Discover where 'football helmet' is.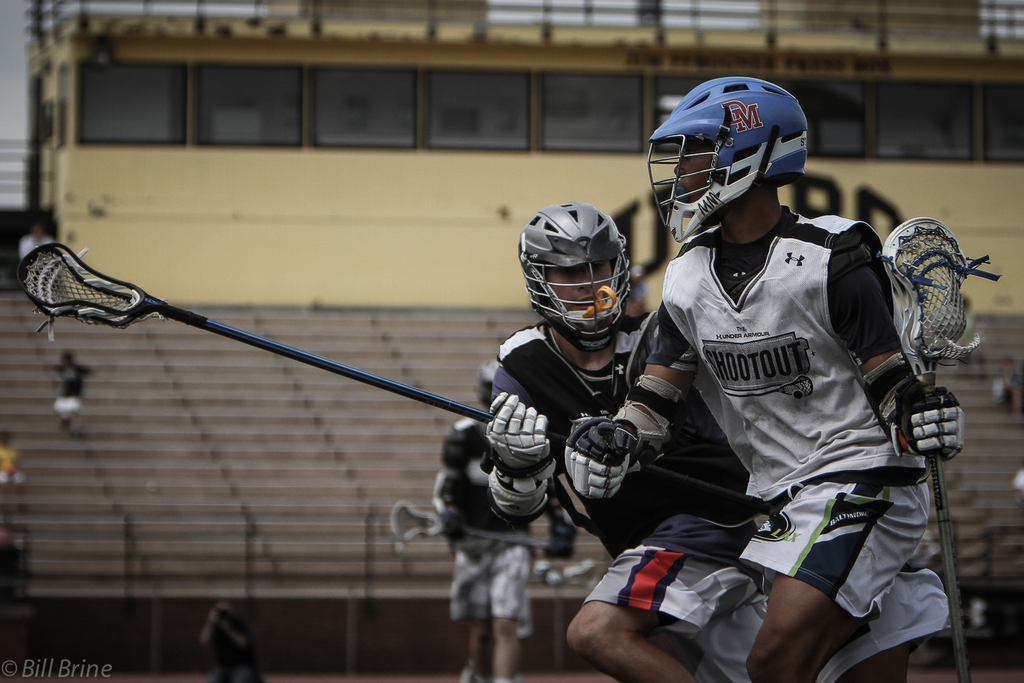
Discovered at (650, 72, 816, 260).
